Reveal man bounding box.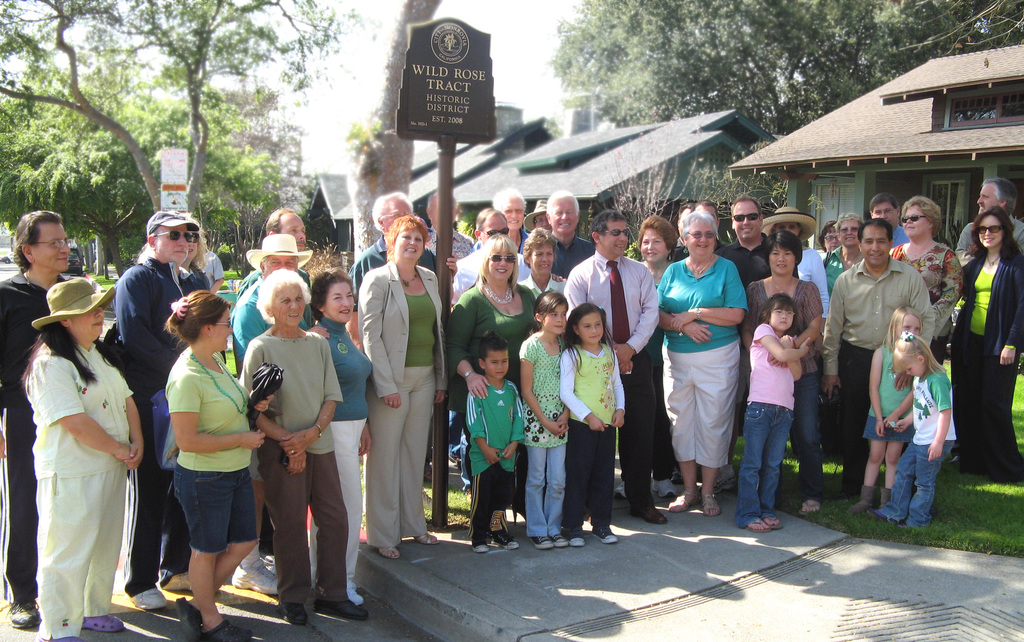
Revealed: [left=817, top=213, right=938, bottom=503].
